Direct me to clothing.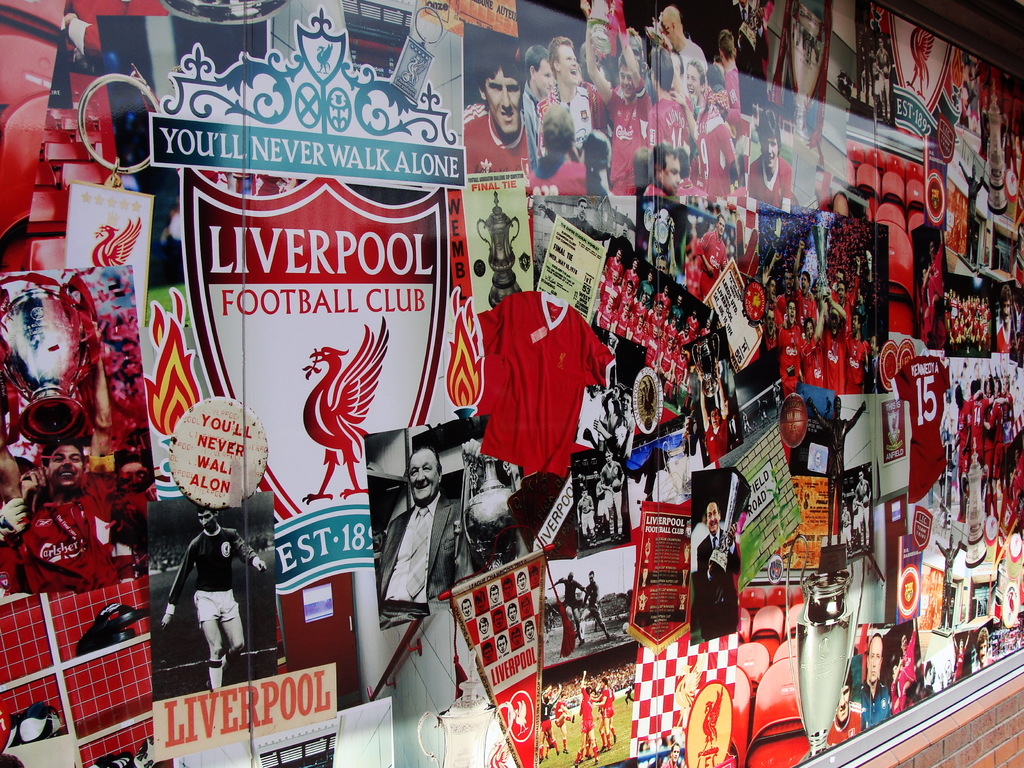
Direction: <box>824,701,865,749</box>.
